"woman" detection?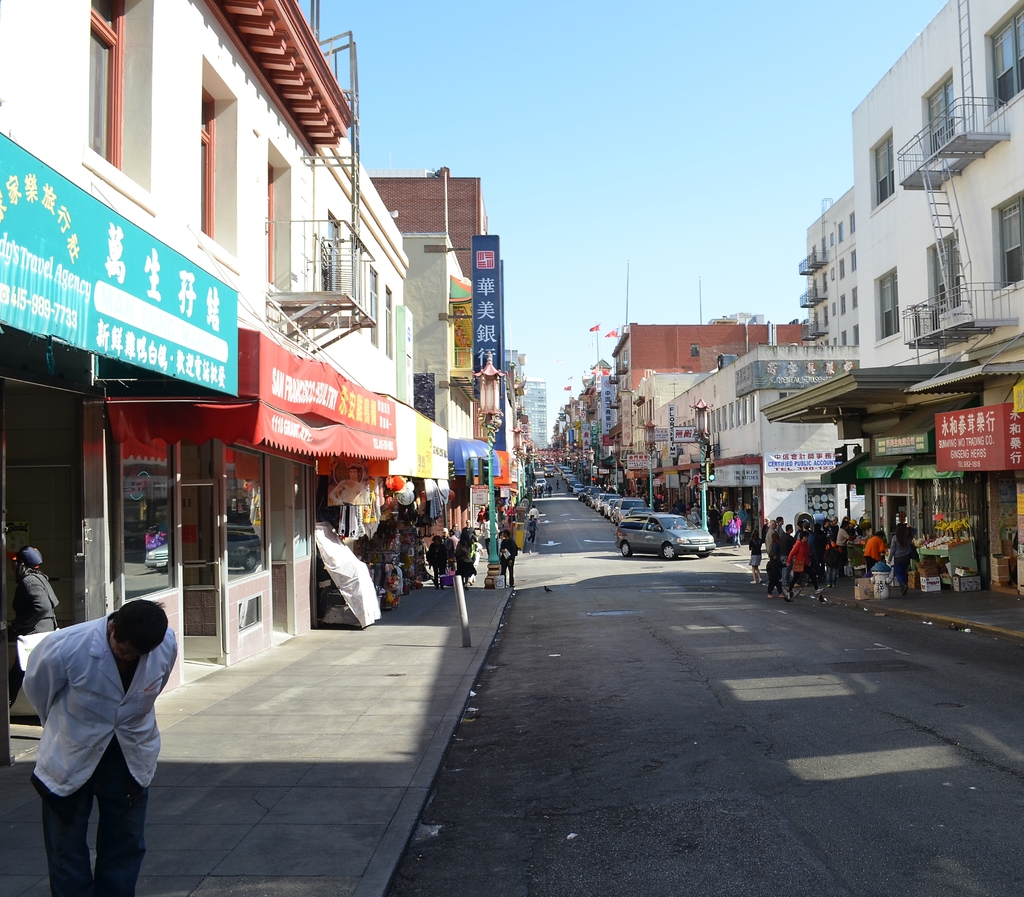
(748, 528, 764, 585)
